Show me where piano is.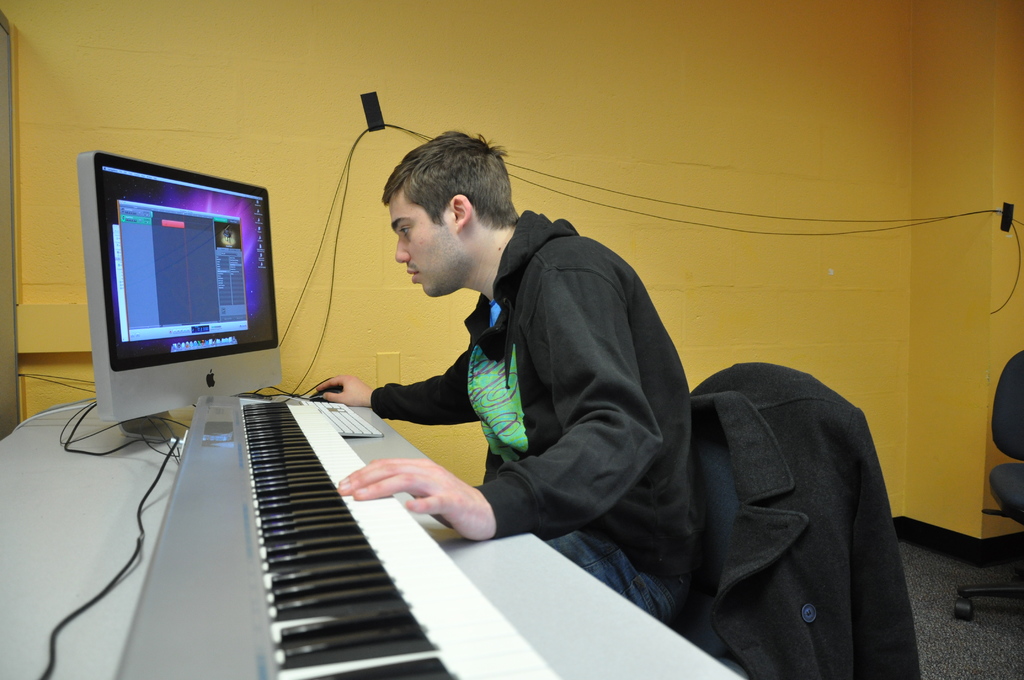
piano is at 86 344 531 679.
